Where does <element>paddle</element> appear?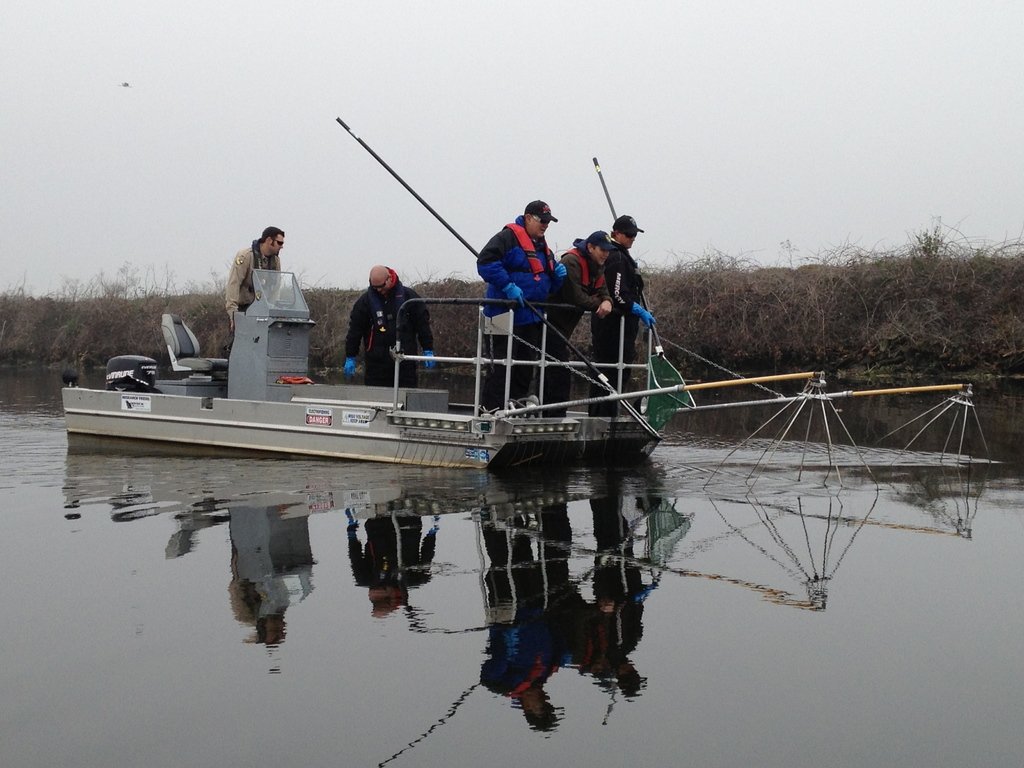
Appears at locate(335, 116, 664, 439).
